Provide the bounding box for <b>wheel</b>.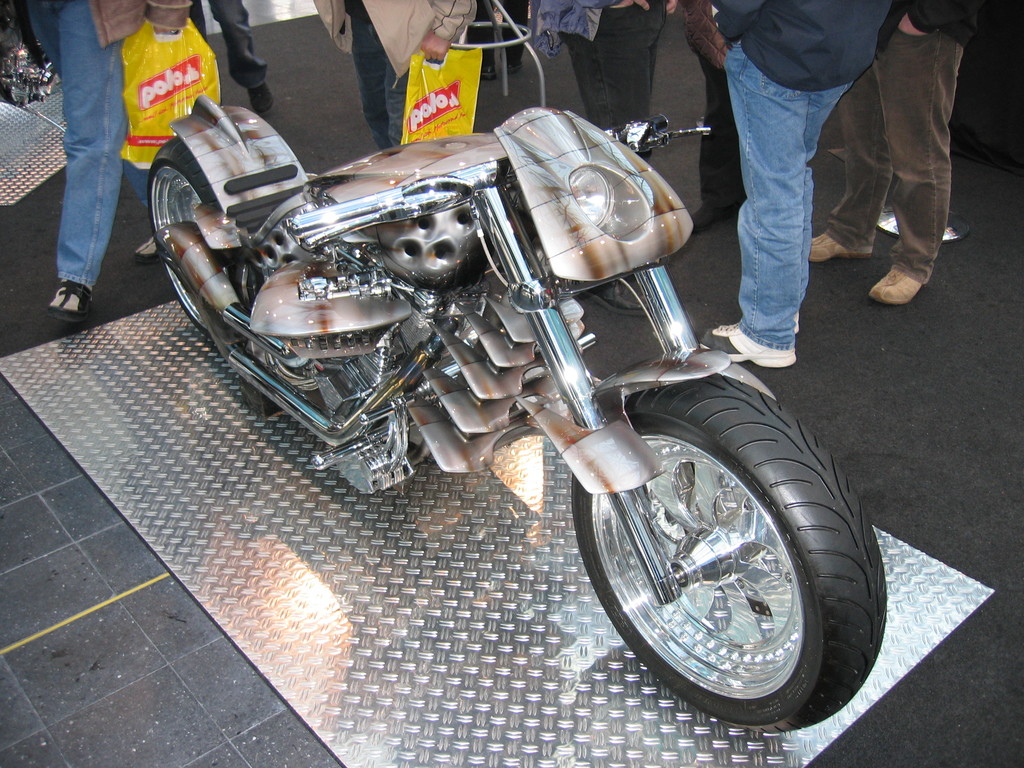
<box>590,372,865,717</box>.
